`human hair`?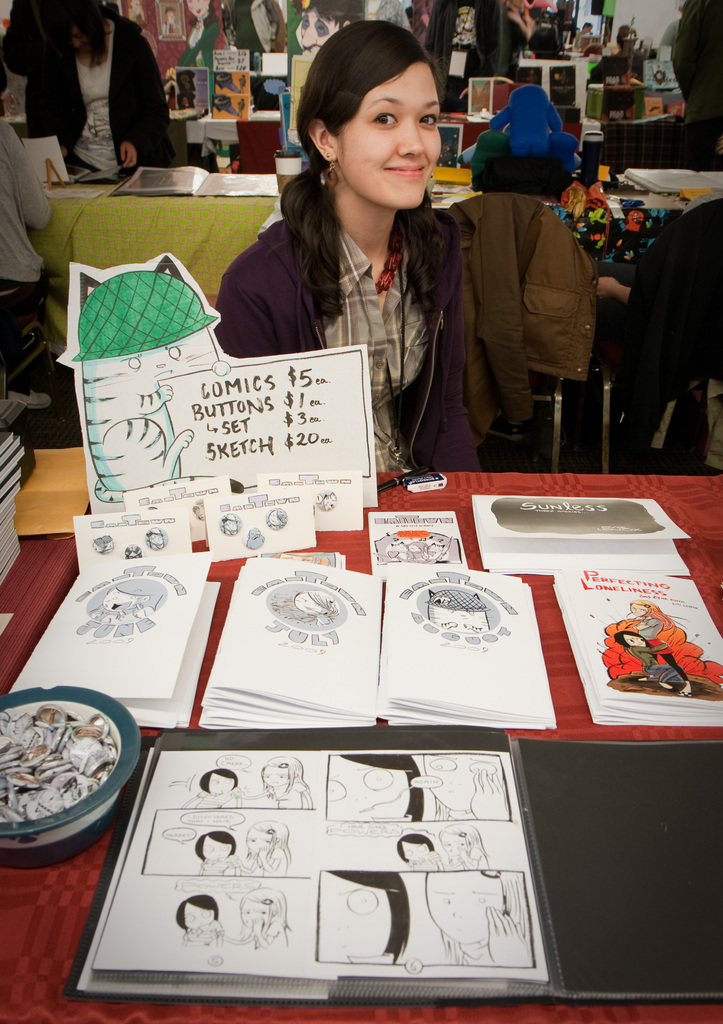
rect(429, 793, 468, 821)
